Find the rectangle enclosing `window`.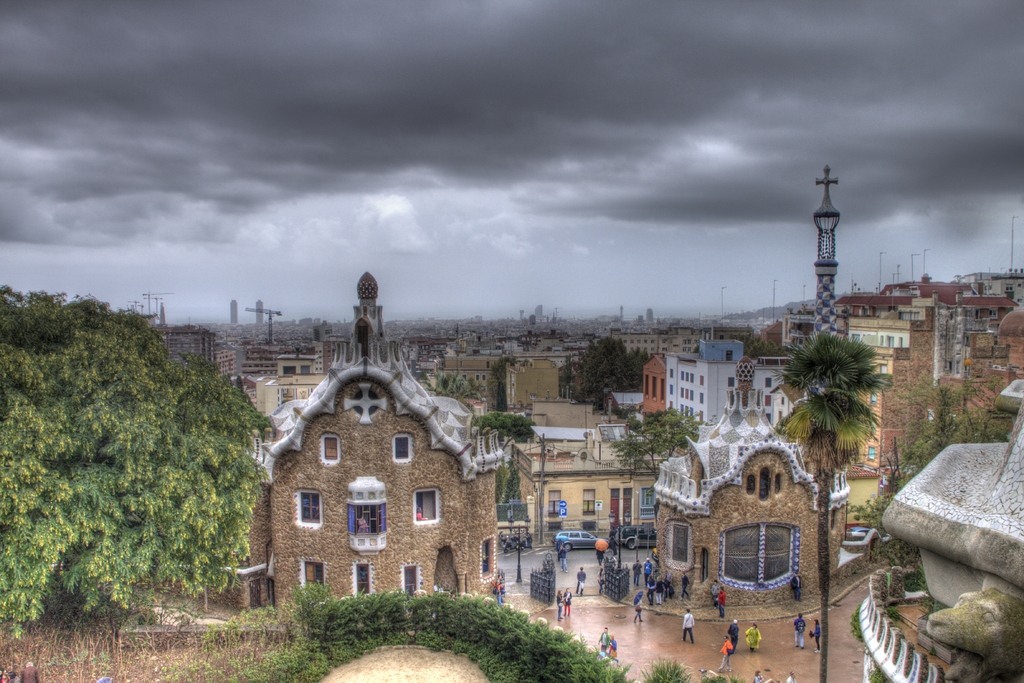
locate(698, 412, 703, 422).
